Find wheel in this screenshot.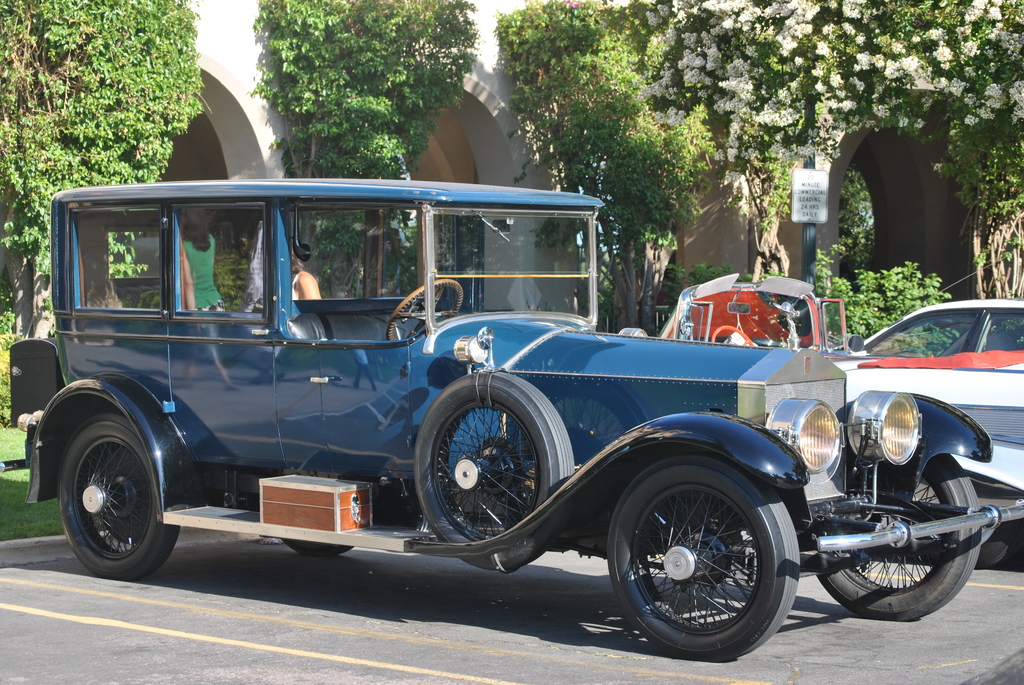
The bounding box for wheel is {"left": 386, "top": 274, "right": 465, "bottom": 344}.
